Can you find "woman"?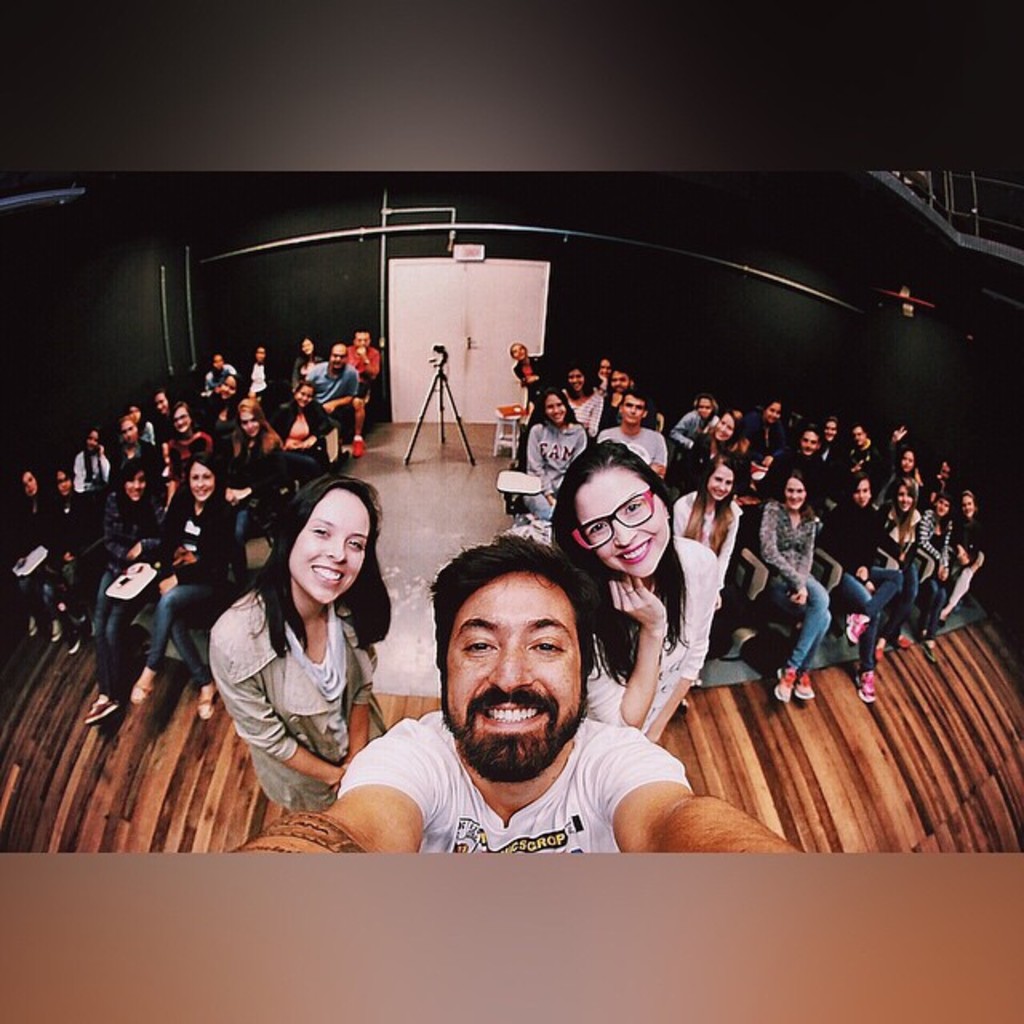
Yes, bounding box: pyautogui.locateOnScreen(16, 472, 61, 645).
